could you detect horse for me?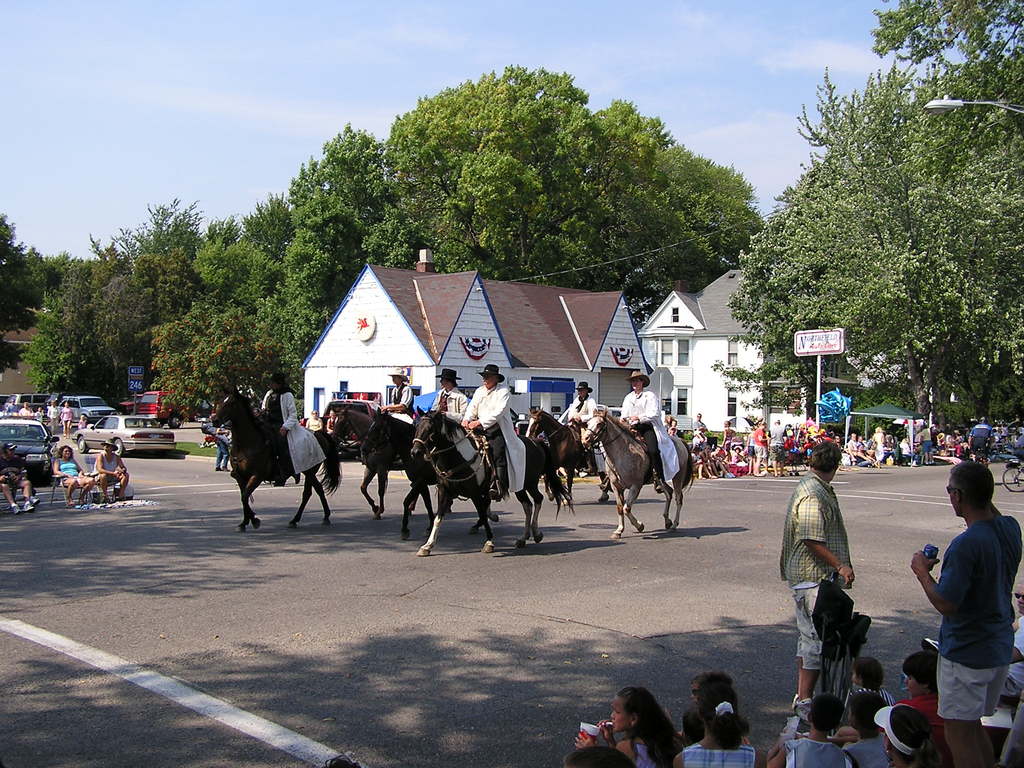
Detection result: box=[412, 404, 577, 559].
